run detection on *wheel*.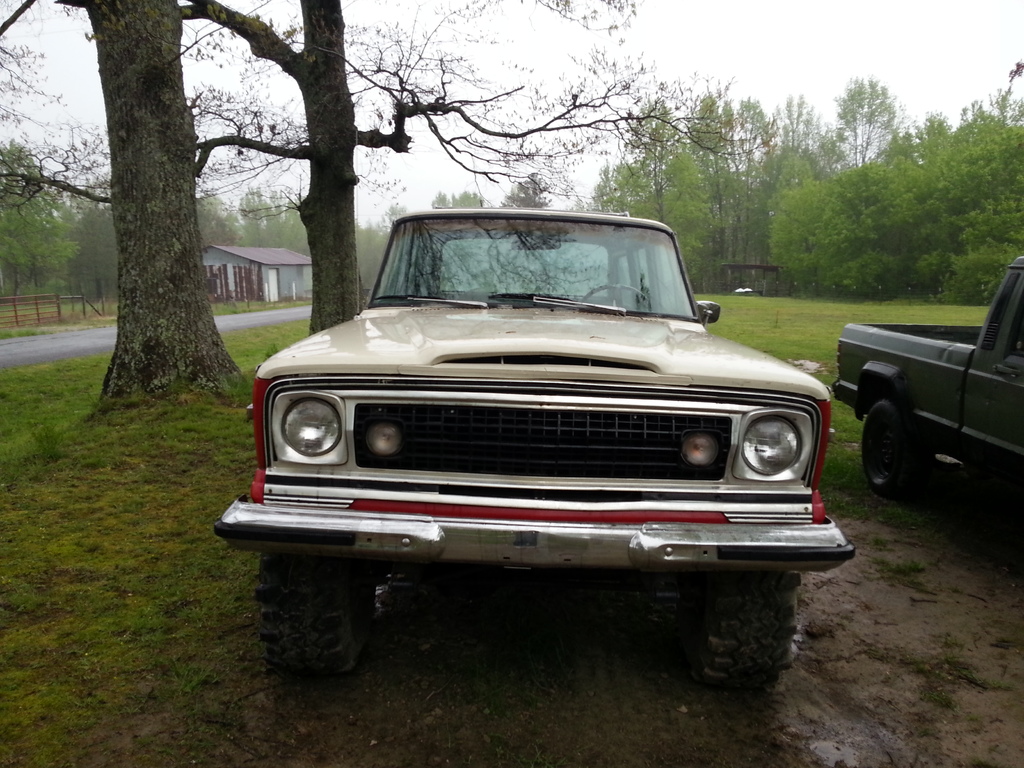
Result: box(691, 567, 794, 691).
